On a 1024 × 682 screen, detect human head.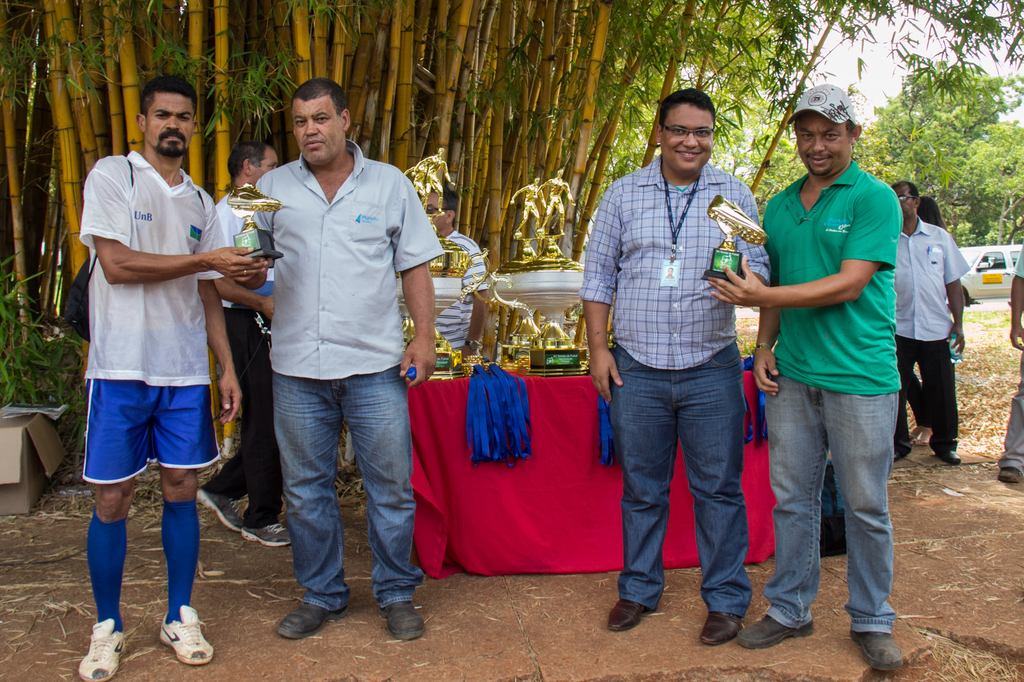
(left=656, top=89, right=712, bottom=178).
